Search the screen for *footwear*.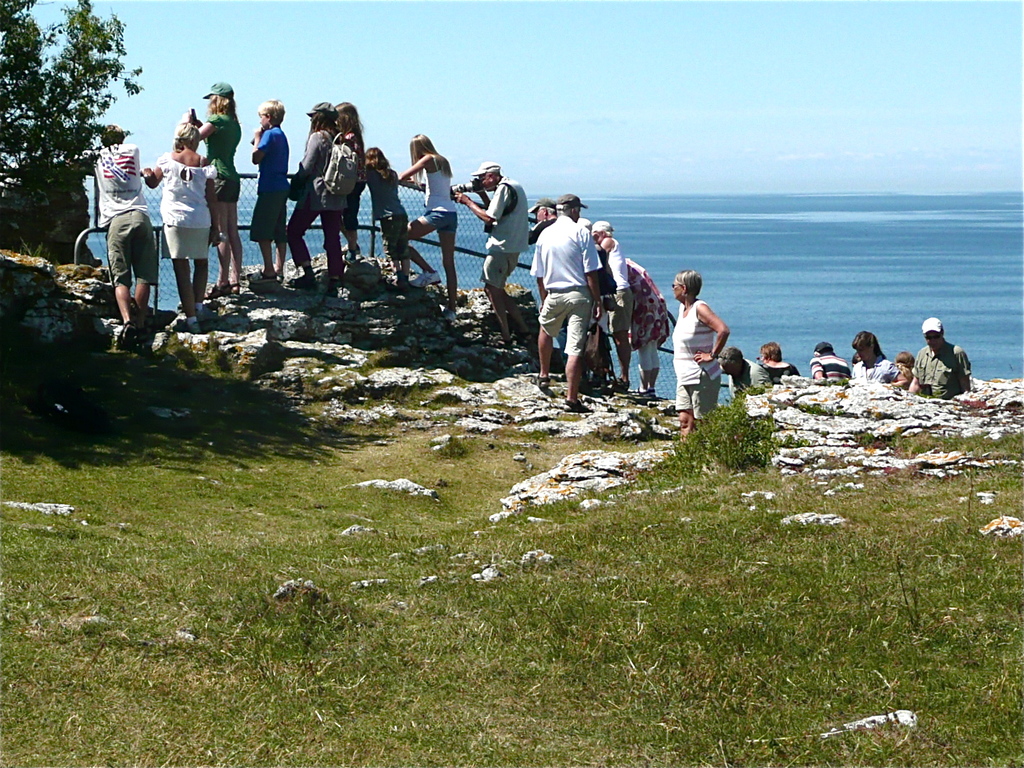
Found at <box>277,275,284,284</box>.
